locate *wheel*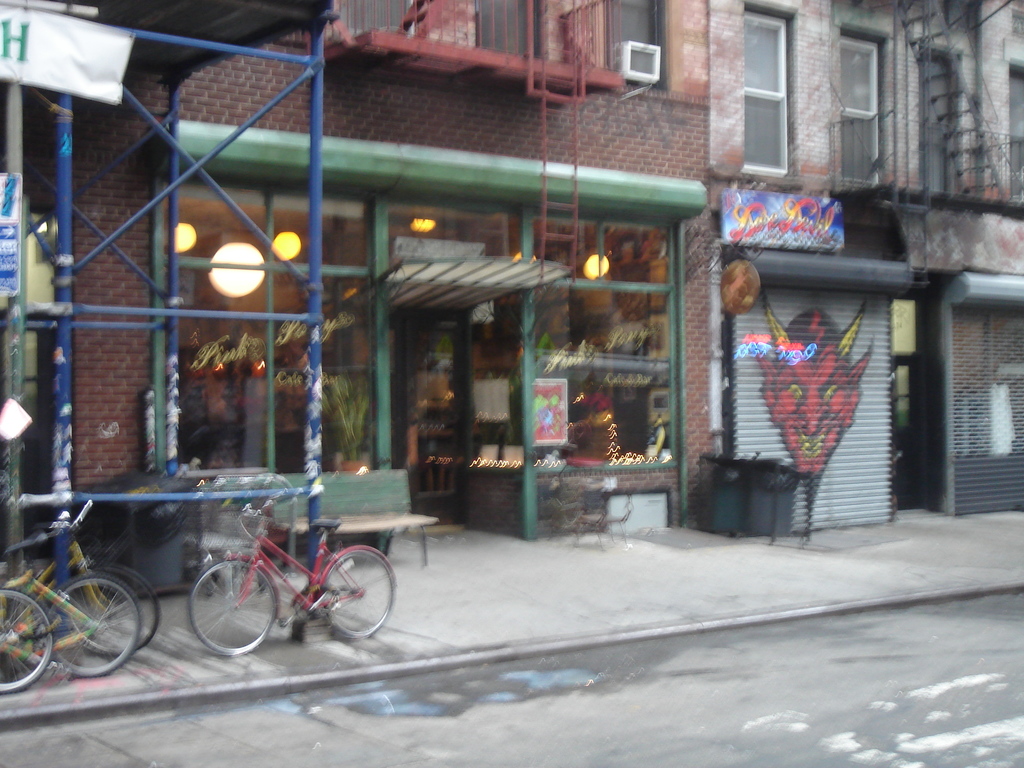
pyautogui.locateOnScreen(45, 575, 141, 680)
